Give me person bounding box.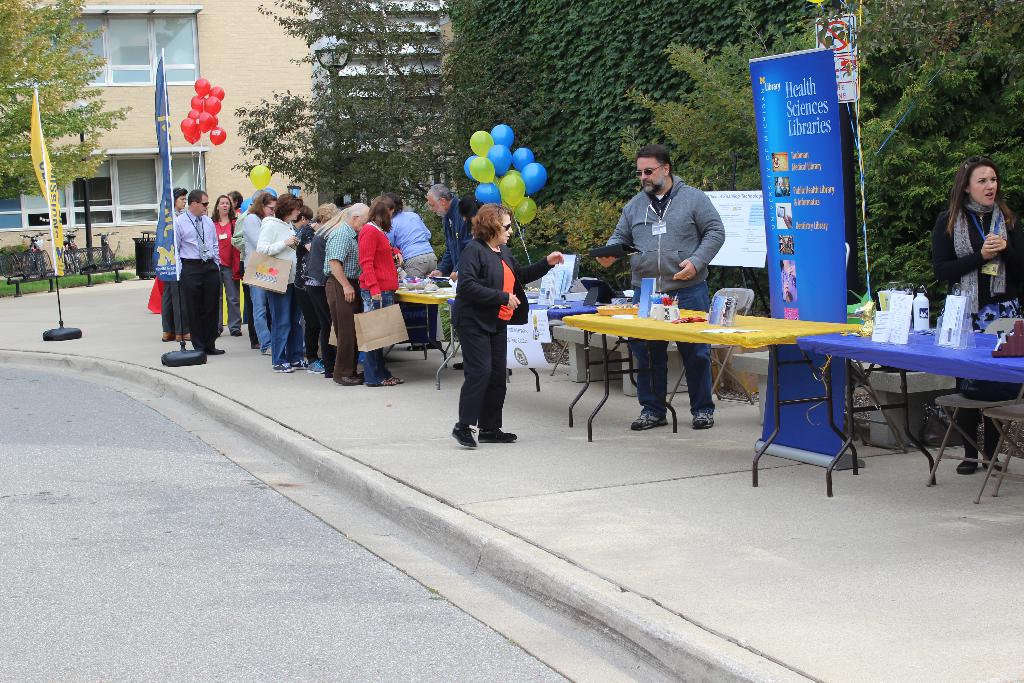
region(349, 192, 407, 383).
